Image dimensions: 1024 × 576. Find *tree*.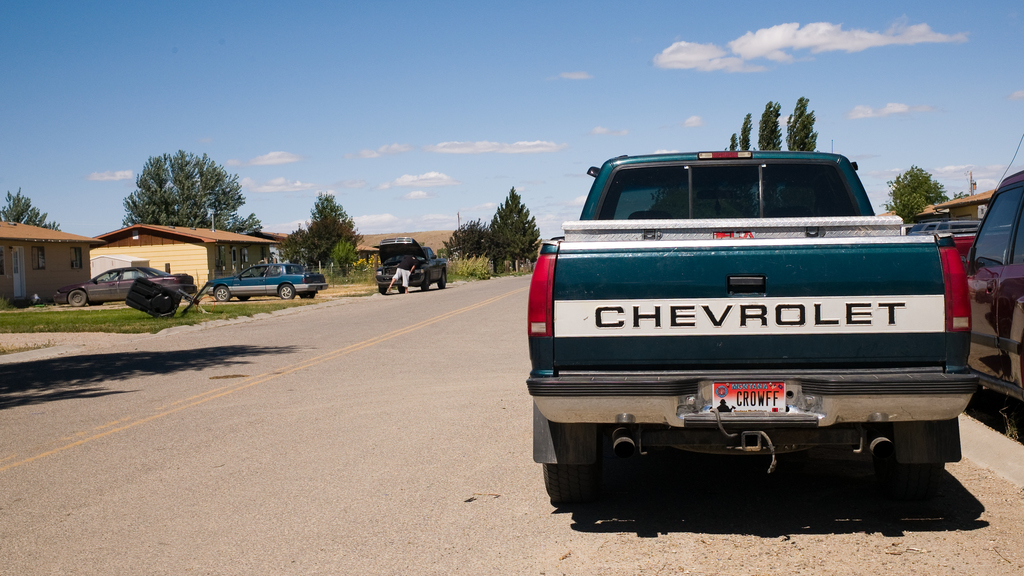
{"left": 107, "top": 147, "right": 248, "bottom": 221}.
